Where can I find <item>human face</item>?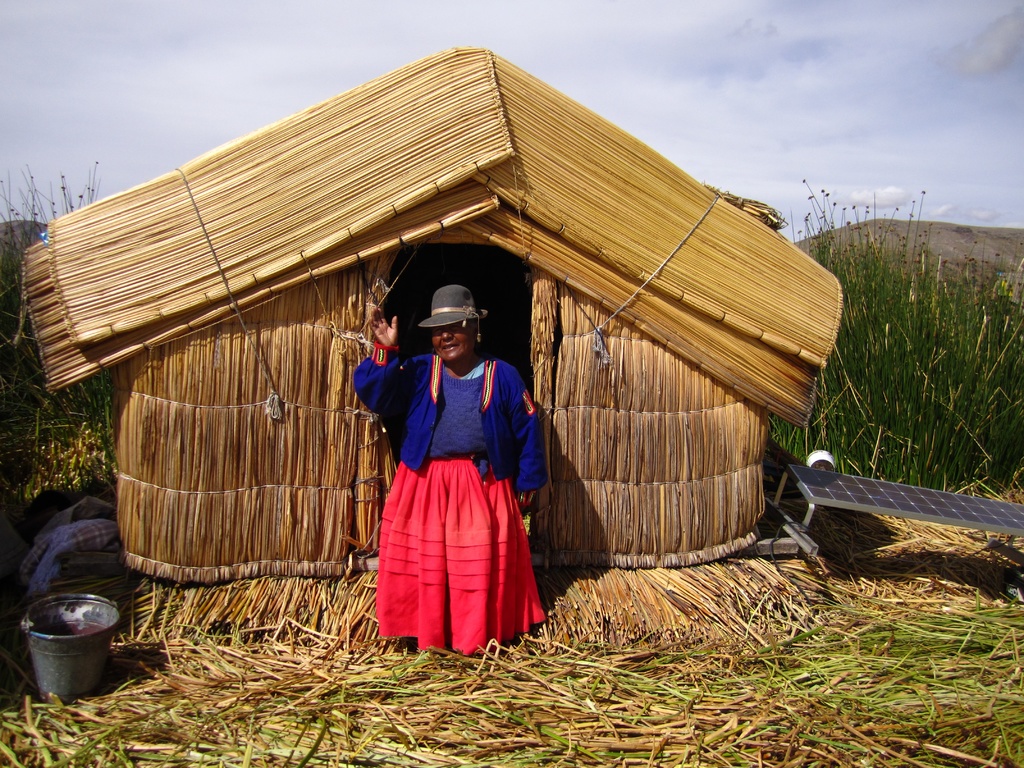
You can find it at <bbox>432, 319, 473, 363</bbox>.
